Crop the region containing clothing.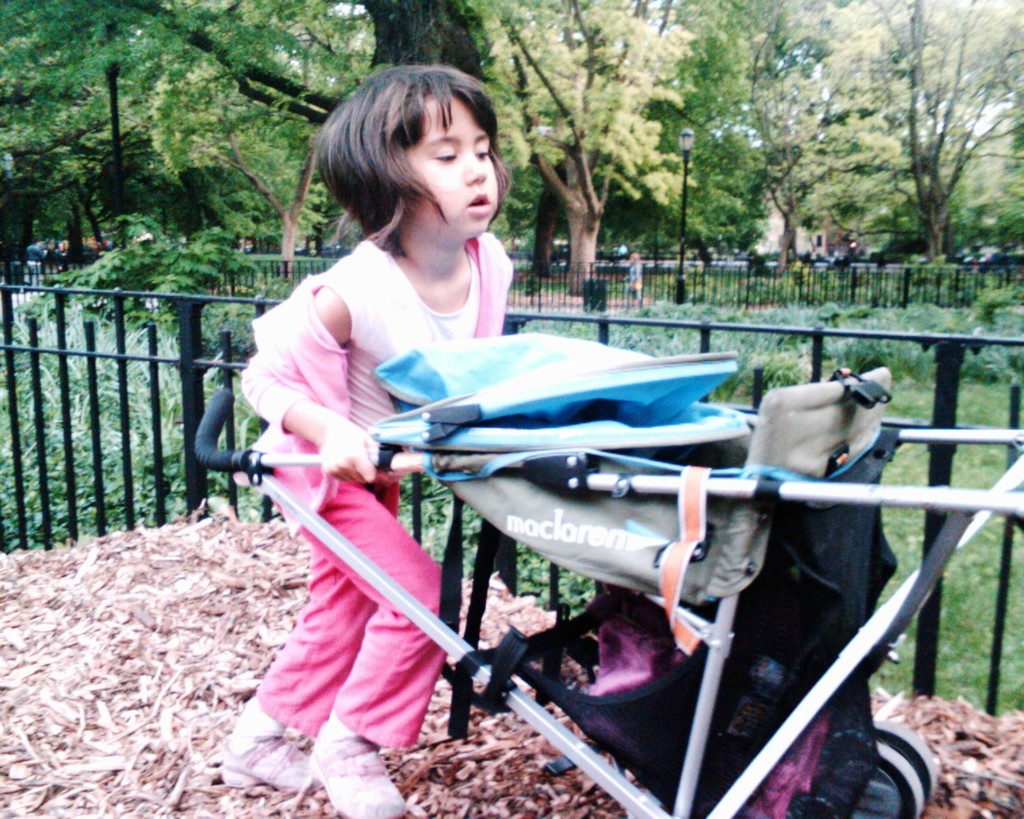
Crop region: (left=230, top=230, right=518, bottom=540).
